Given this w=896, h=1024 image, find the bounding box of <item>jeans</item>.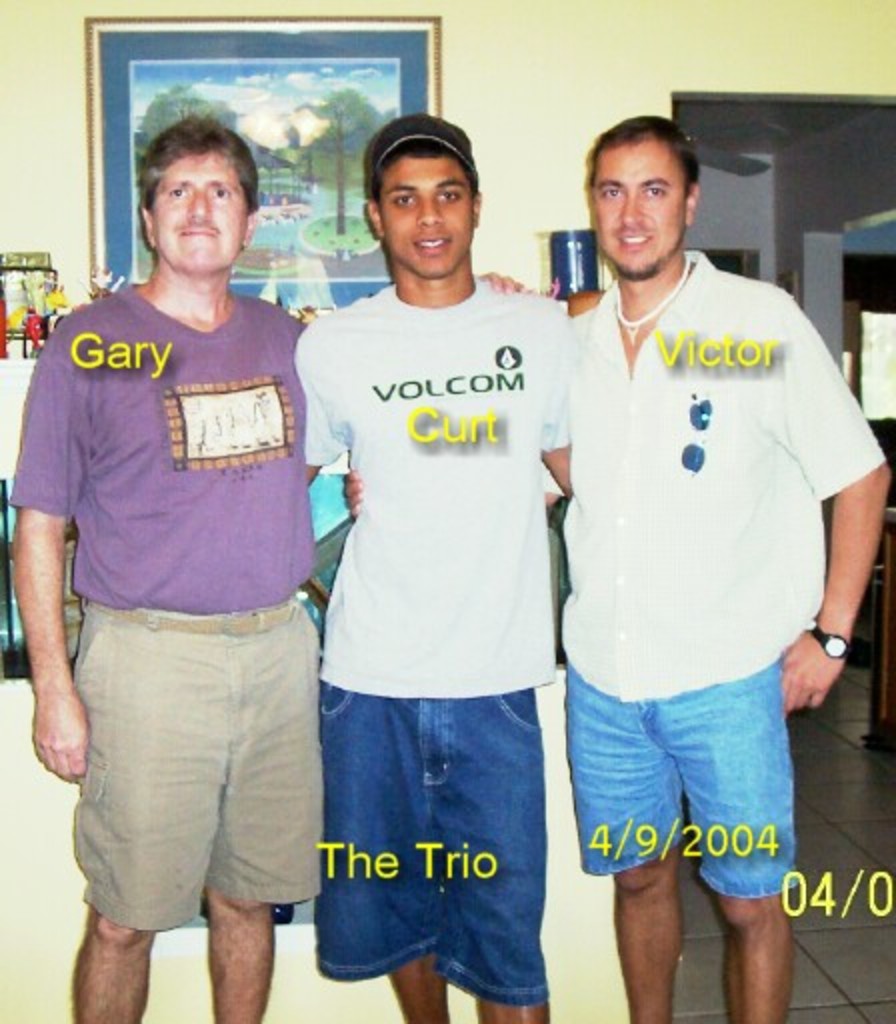
80/614/312/906.
